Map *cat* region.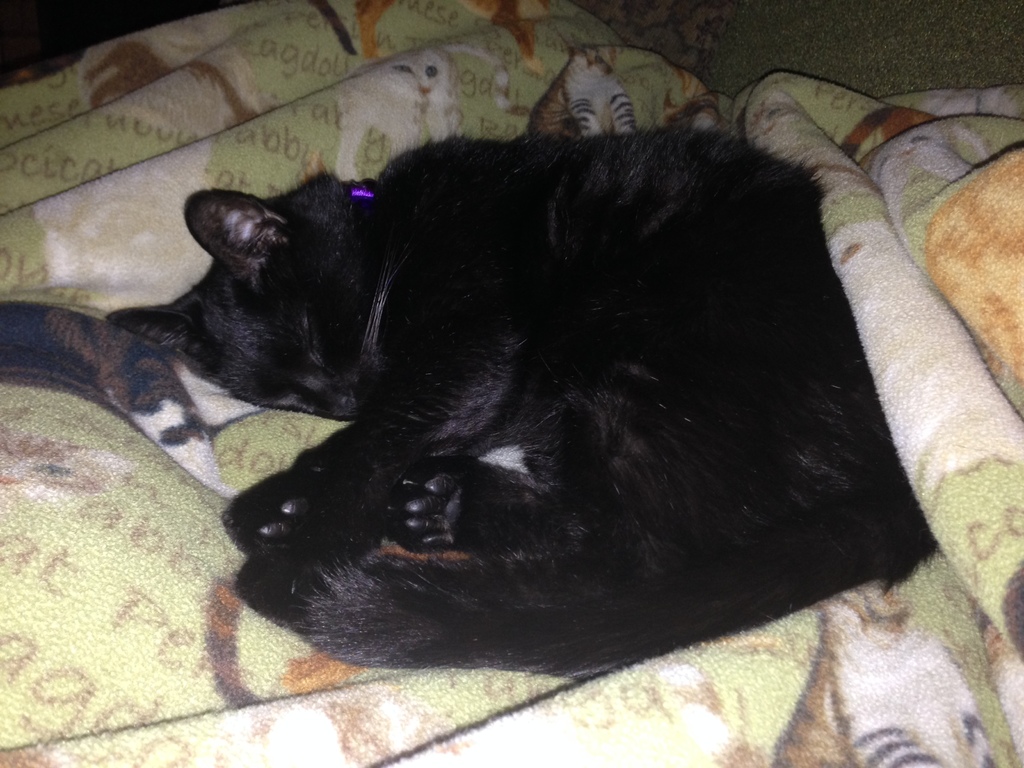
Mapped to bbox=(102, 116, 932, 678).
